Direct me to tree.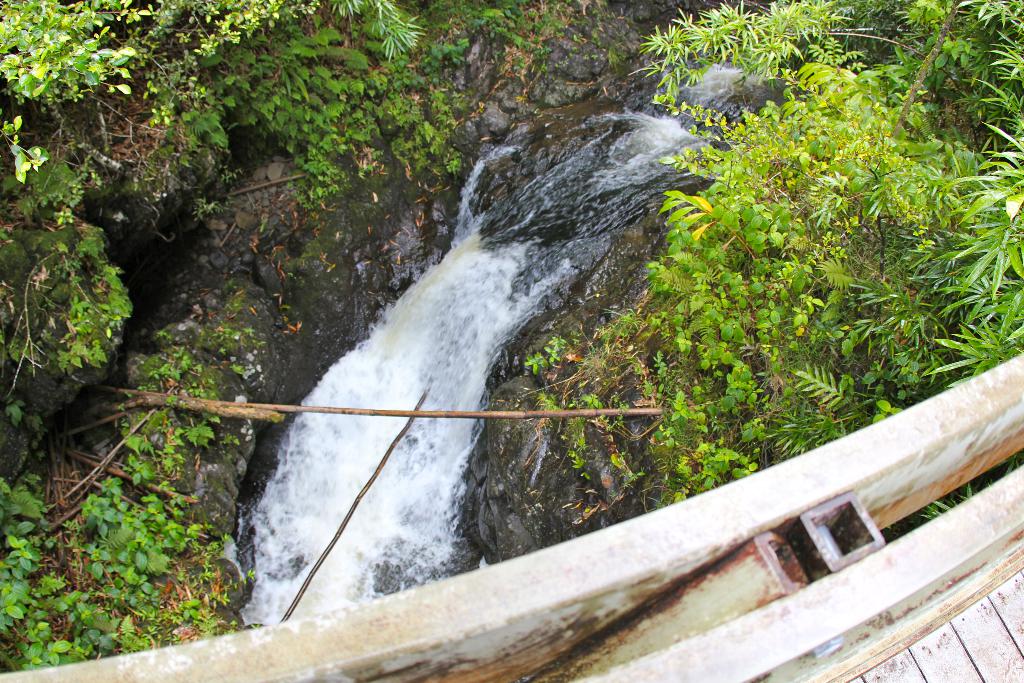
Direction: [0,0,1023,502].
